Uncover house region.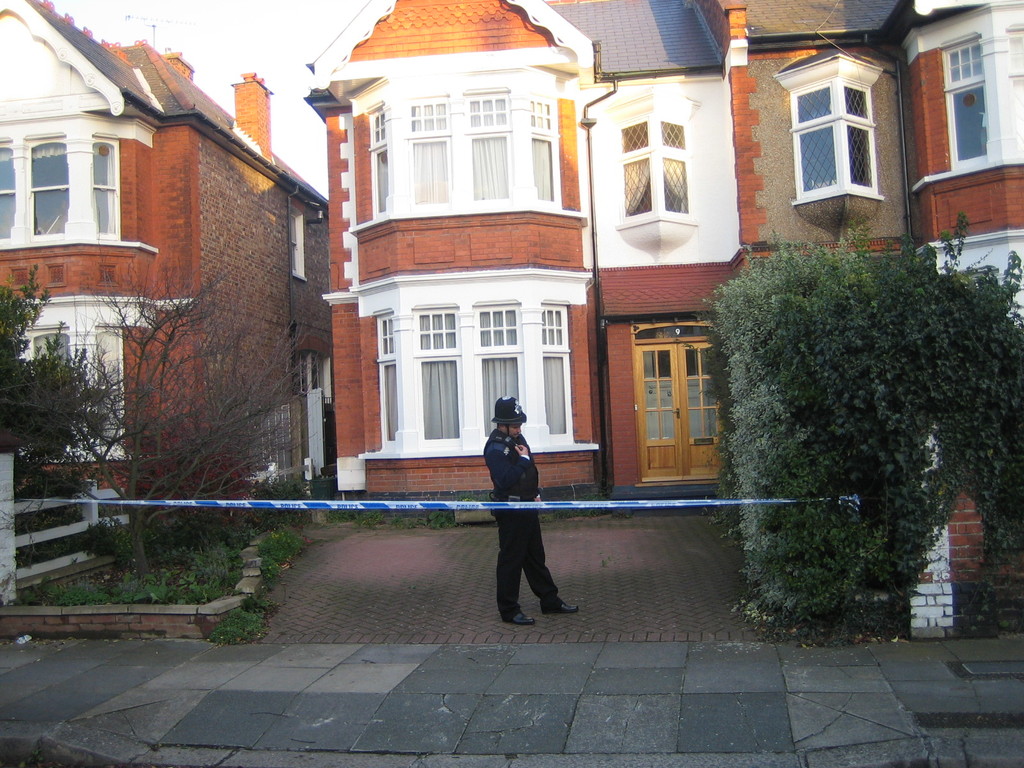
Uncovered: detection(296, 0, 737, 506).
